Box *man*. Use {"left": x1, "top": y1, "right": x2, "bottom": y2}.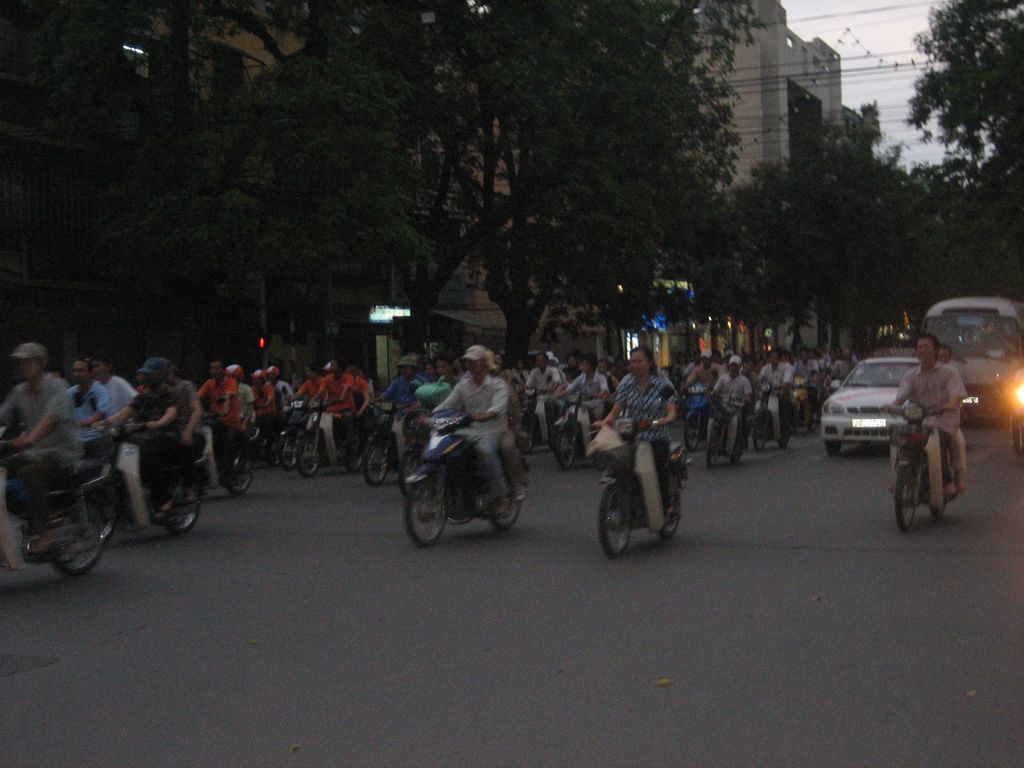
{"left": 675, "top": 351, "right": 727, "bottom": 402}.
